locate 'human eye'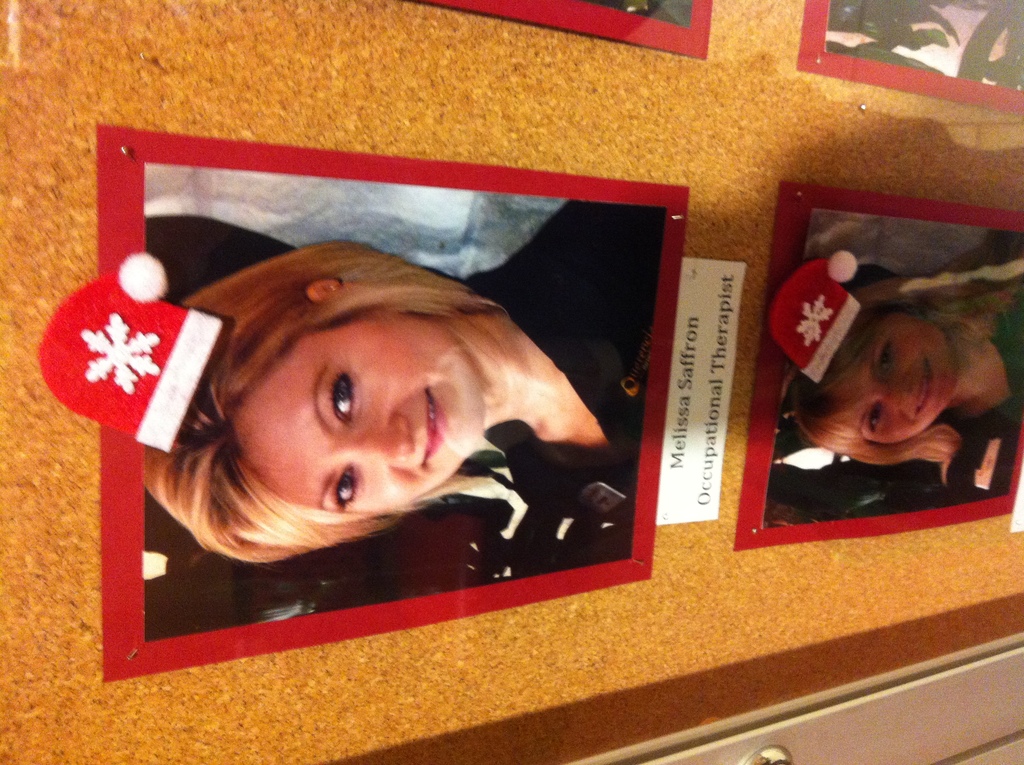
left=878, top=343, right=899, bottom=373
